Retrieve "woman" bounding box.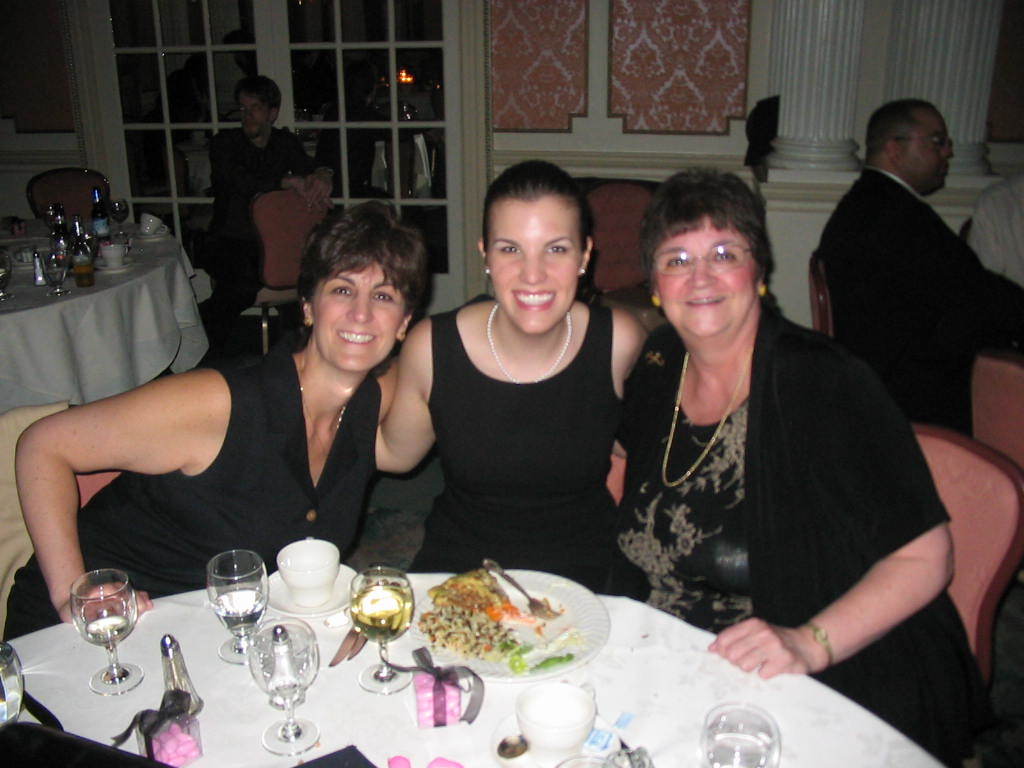
Bounding box: left=611, top=163, right=991, bottom=767.
